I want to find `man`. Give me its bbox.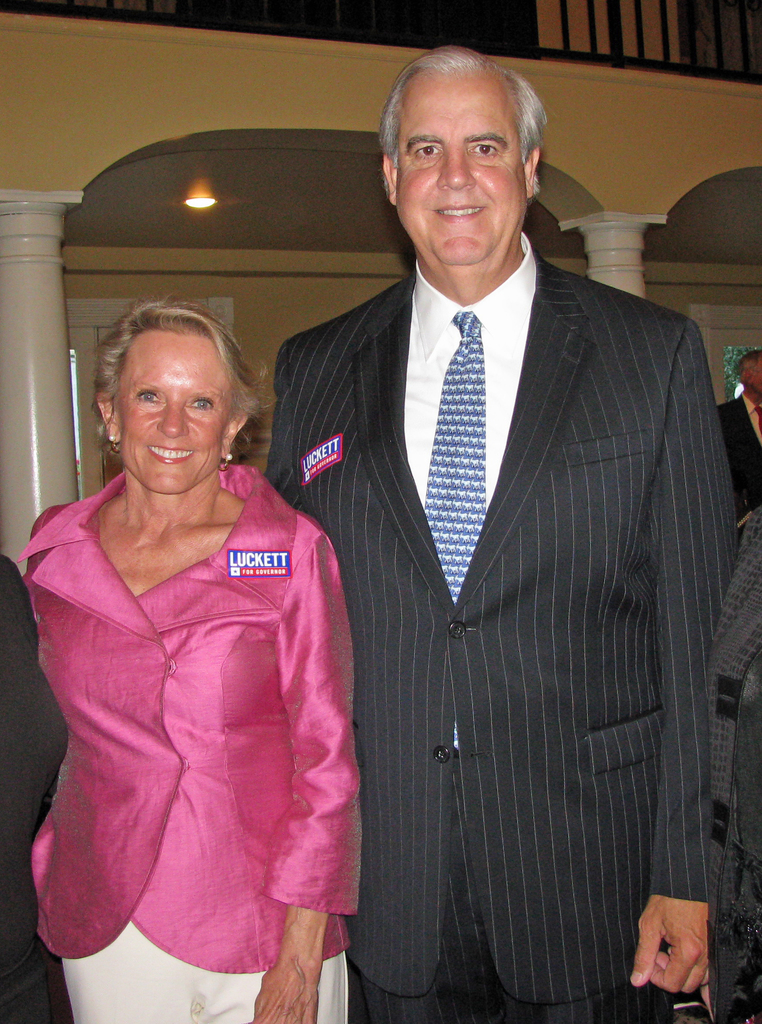
x1=718 y1=348 x2=761 y2=510.
